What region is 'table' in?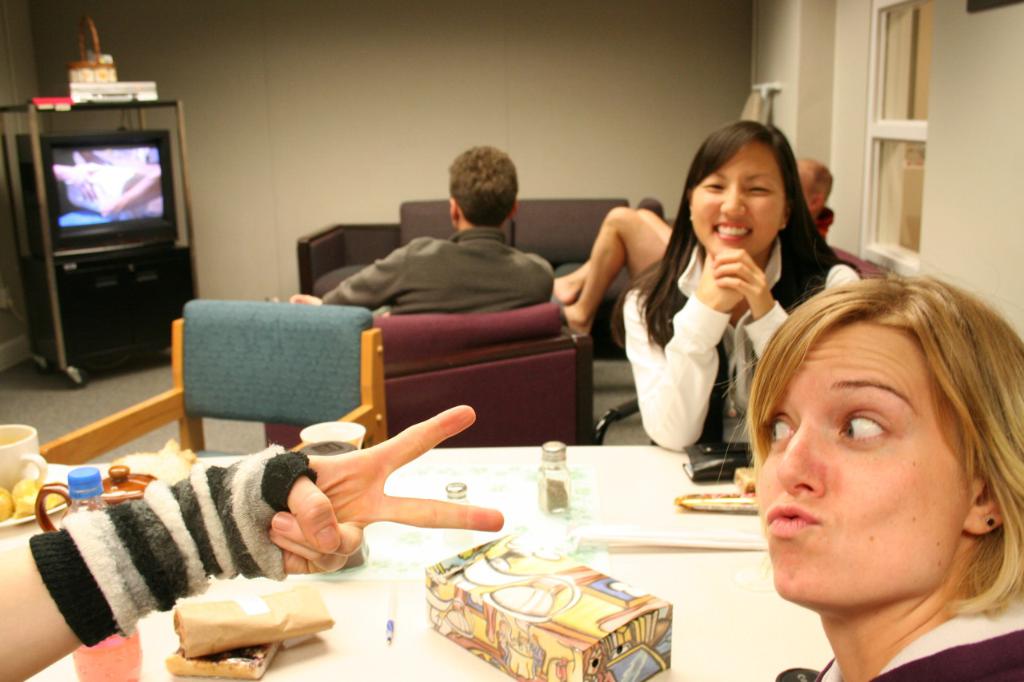
bbox(39, 241, 217, 384).
